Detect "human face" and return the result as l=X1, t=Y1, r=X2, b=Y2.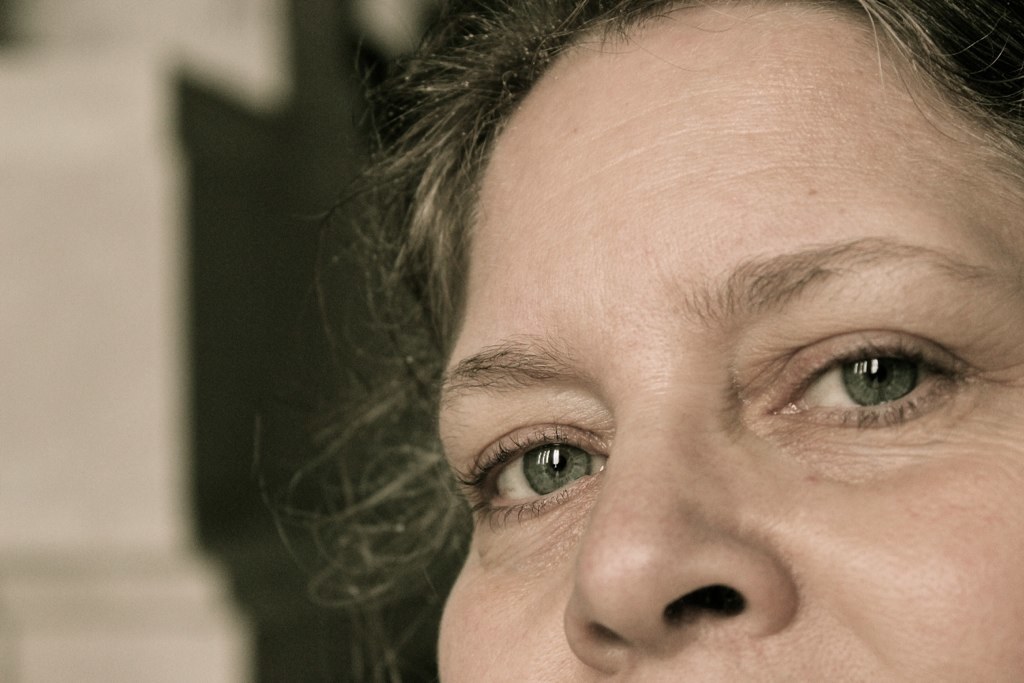
l=443, t=0, r=1023, b=682.
